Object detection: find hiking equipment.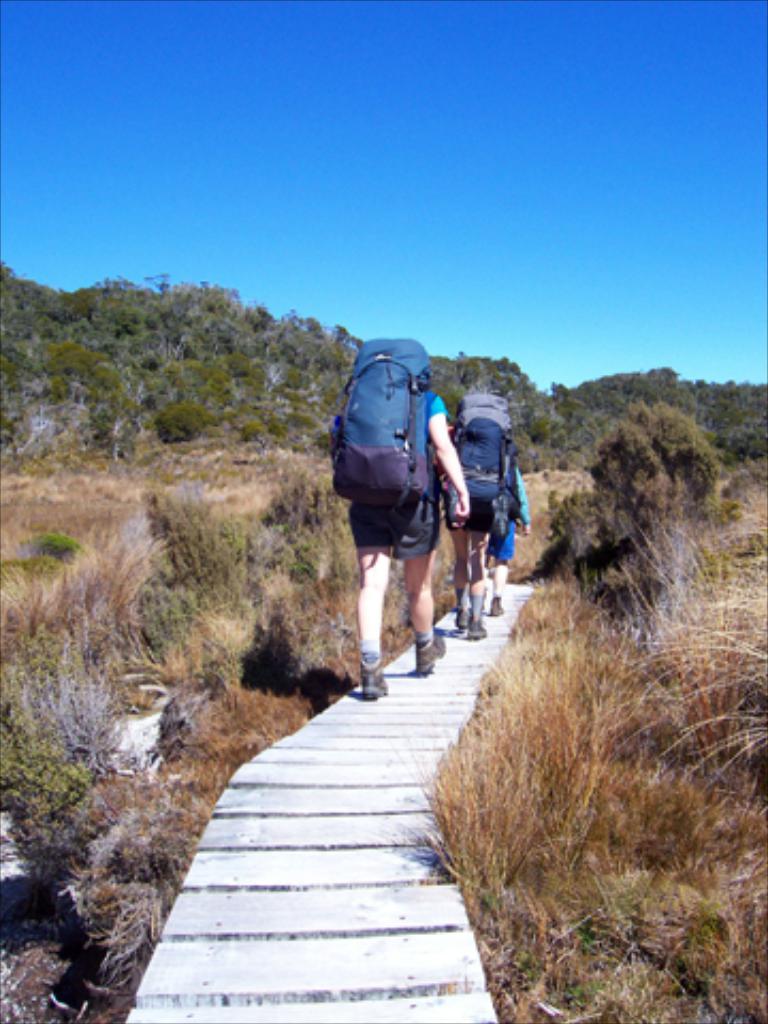
[left=412, top=638, right=442, bottom=676].
